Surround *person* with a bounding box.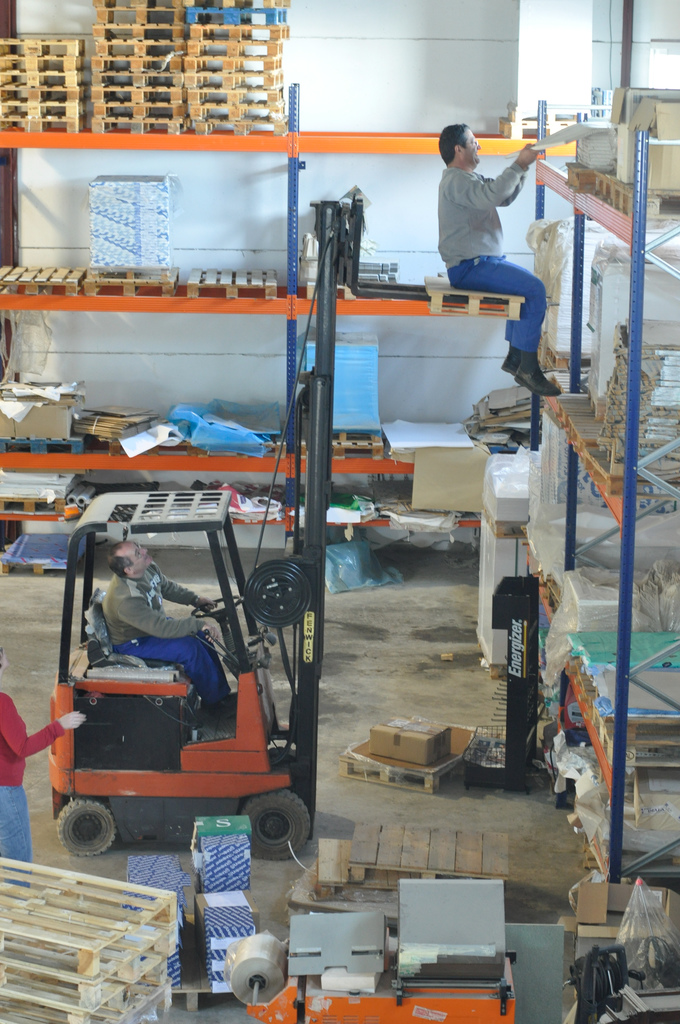
bbox=(0, 646, 82, 895).
